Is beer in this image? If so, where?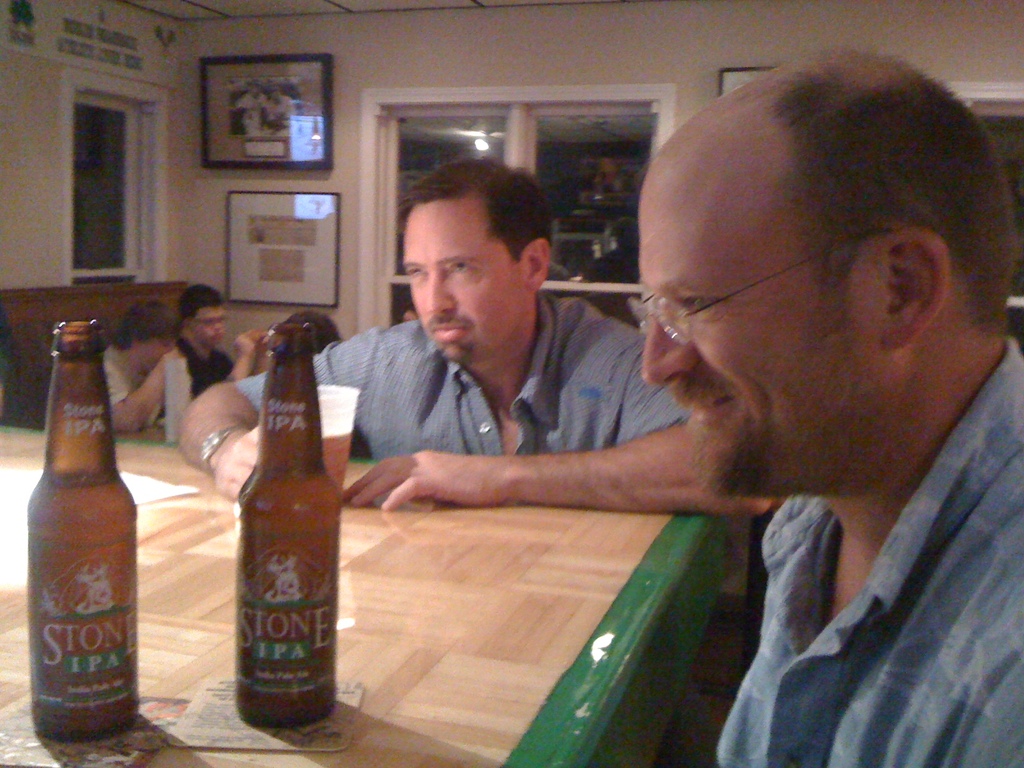
Yes, at select_region(30, 321, 141, 744).
